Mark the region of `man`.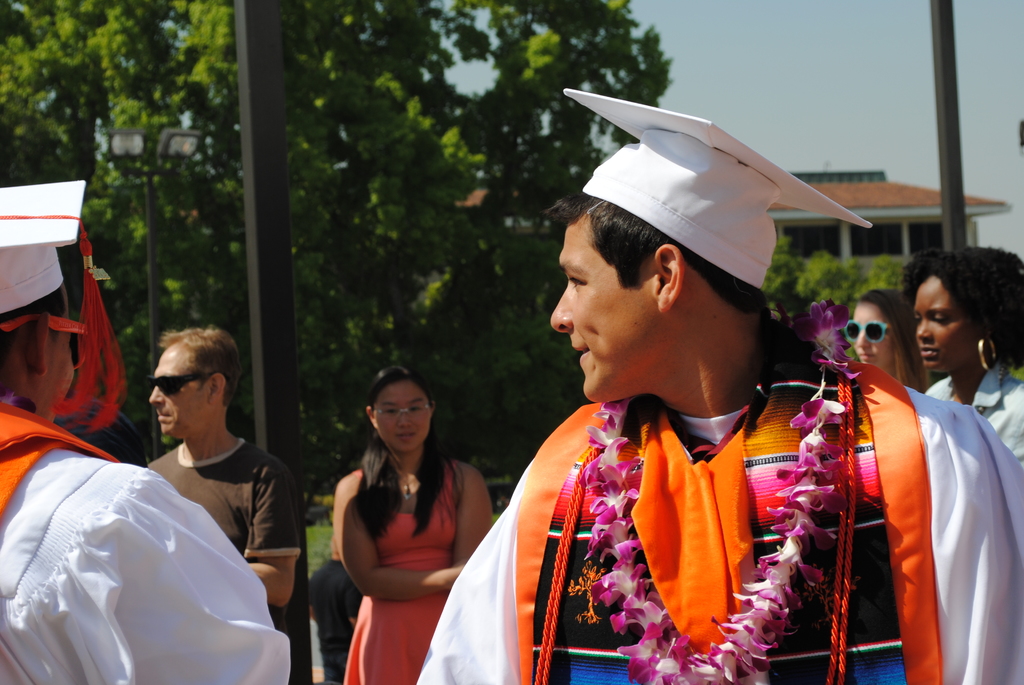
Region: (0,179,290,684).
